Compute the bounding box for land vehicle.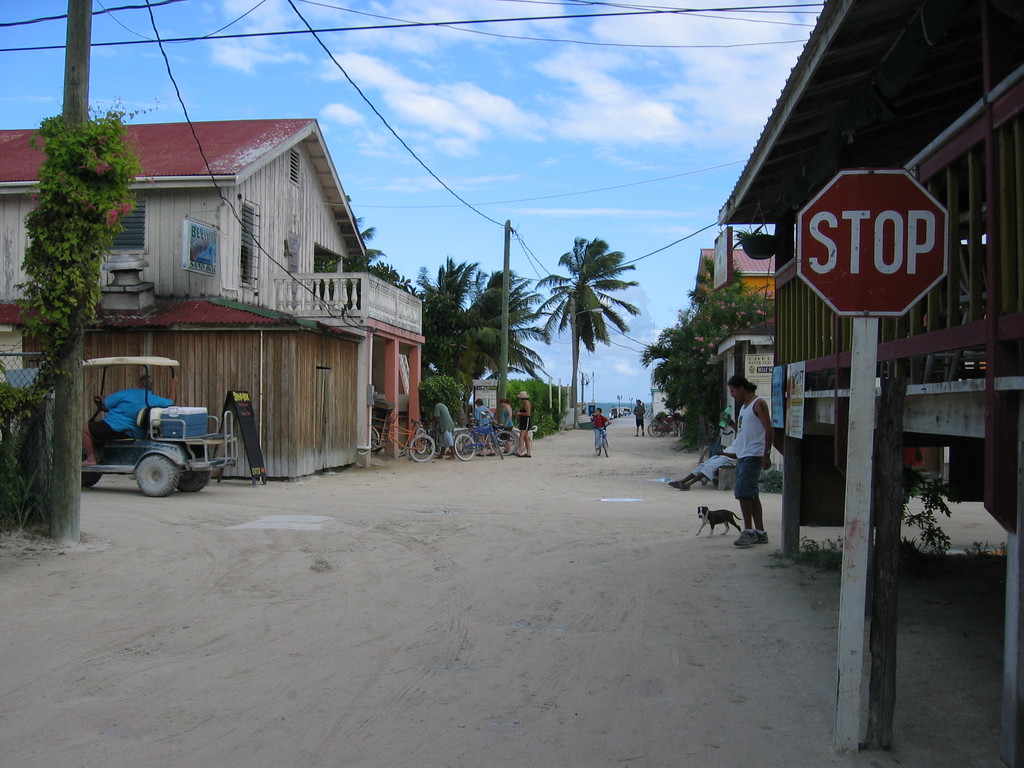
(x1=413, y1=420, x2=440, y2=457).
